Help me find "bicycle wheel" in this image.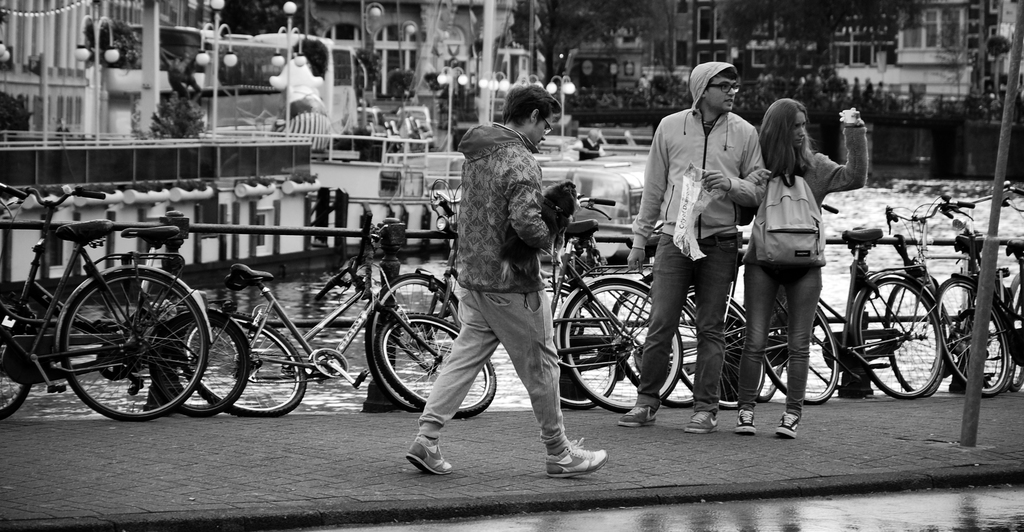
Found it: [875, 275, 948, 399].
